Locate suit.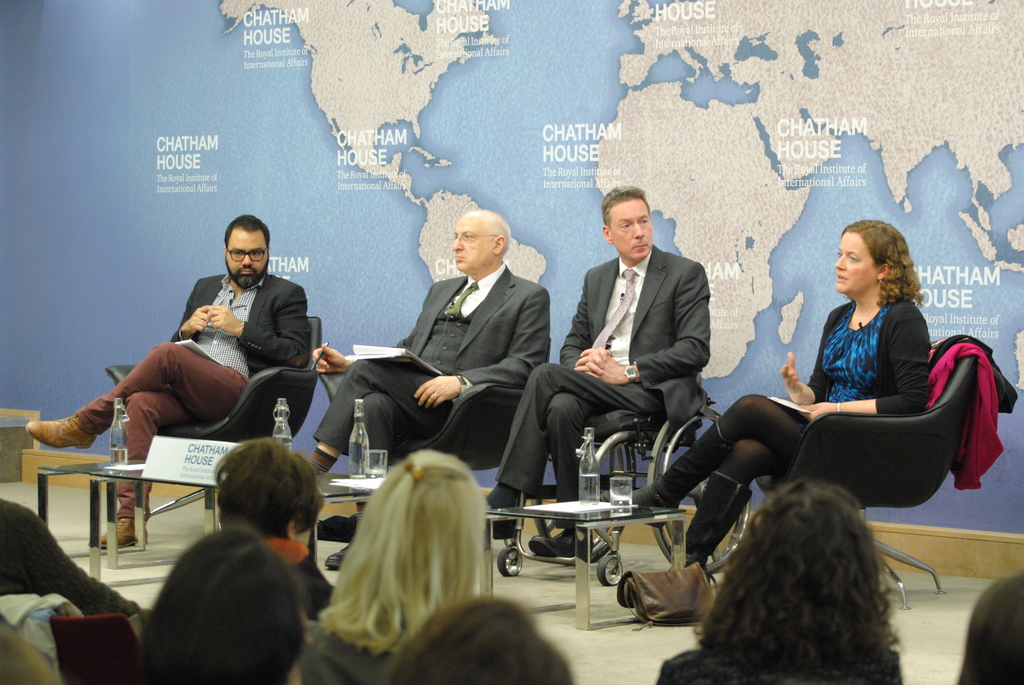
Bounding box: l=312, t=264, r=554, b=505.
